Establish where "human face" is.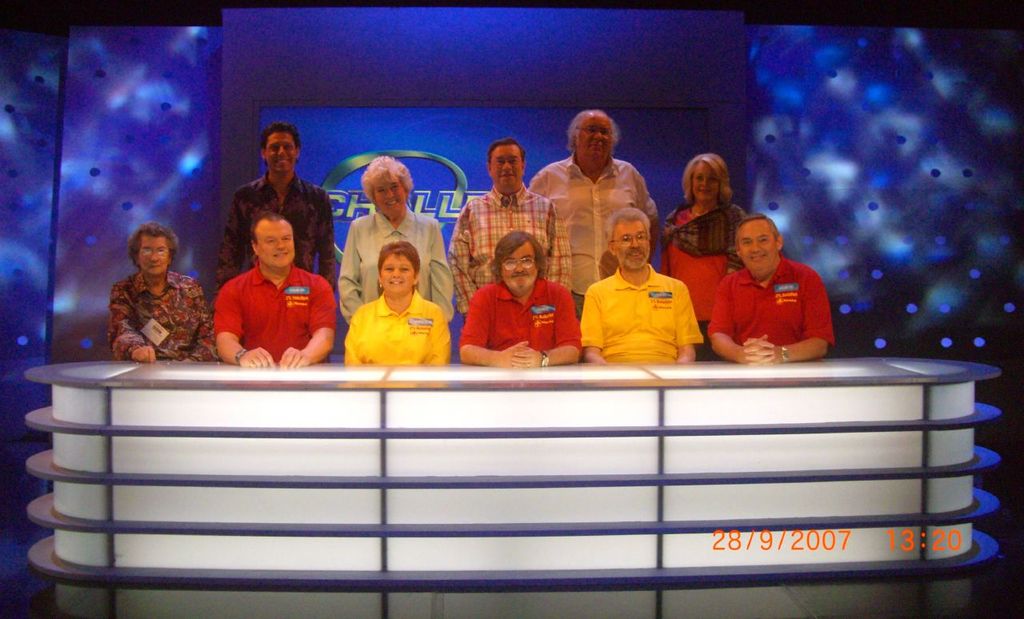
Established at {"x1": 738, "y1": 218, "x2": 774, "y2": 273}.
